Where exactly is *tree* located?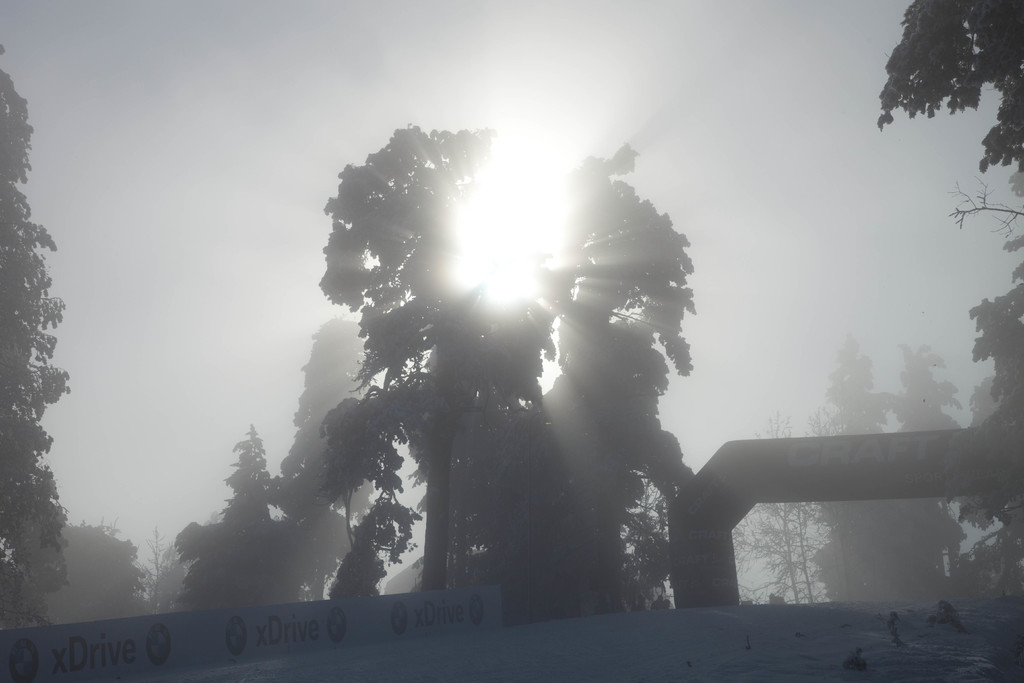
Its bounding box is {"left": 502, "top": 126, "right": 727, "bottom": 639}.
